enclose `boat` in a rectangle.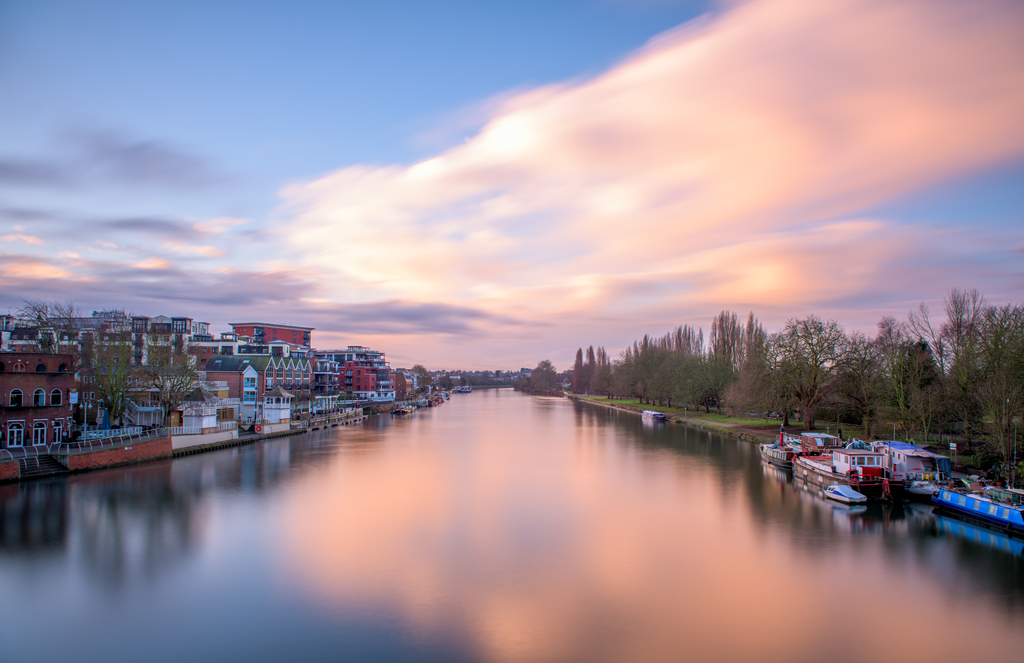
912/463/1023/534.
